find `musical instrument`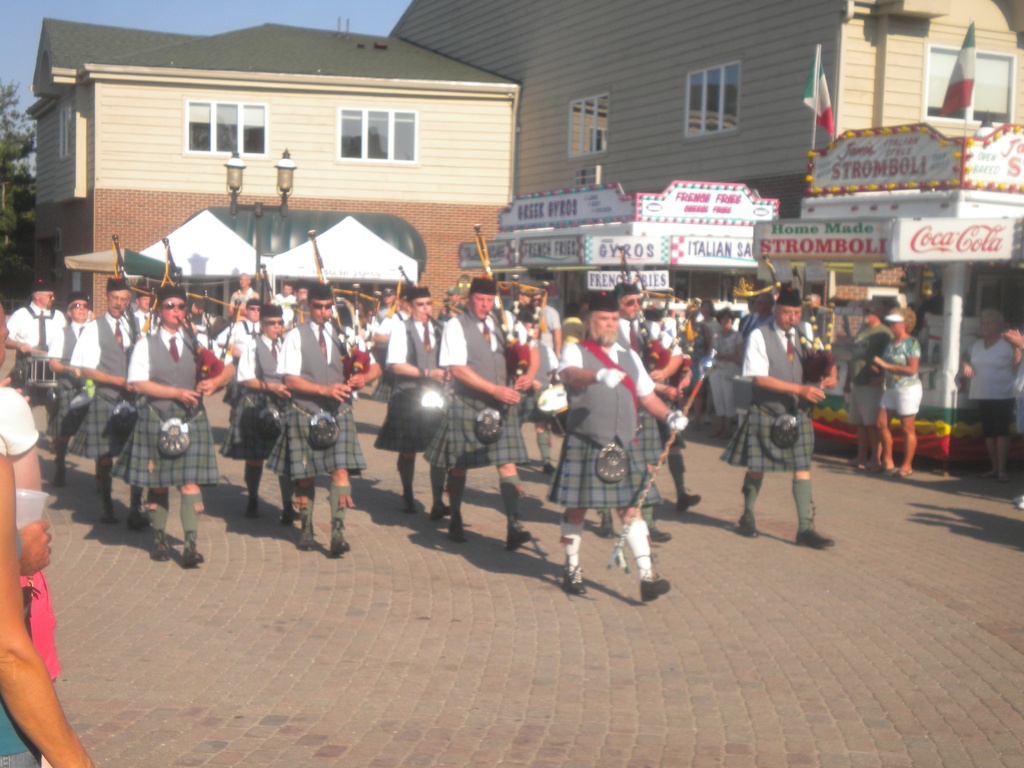
l=161, t=233, r=240, b=422
